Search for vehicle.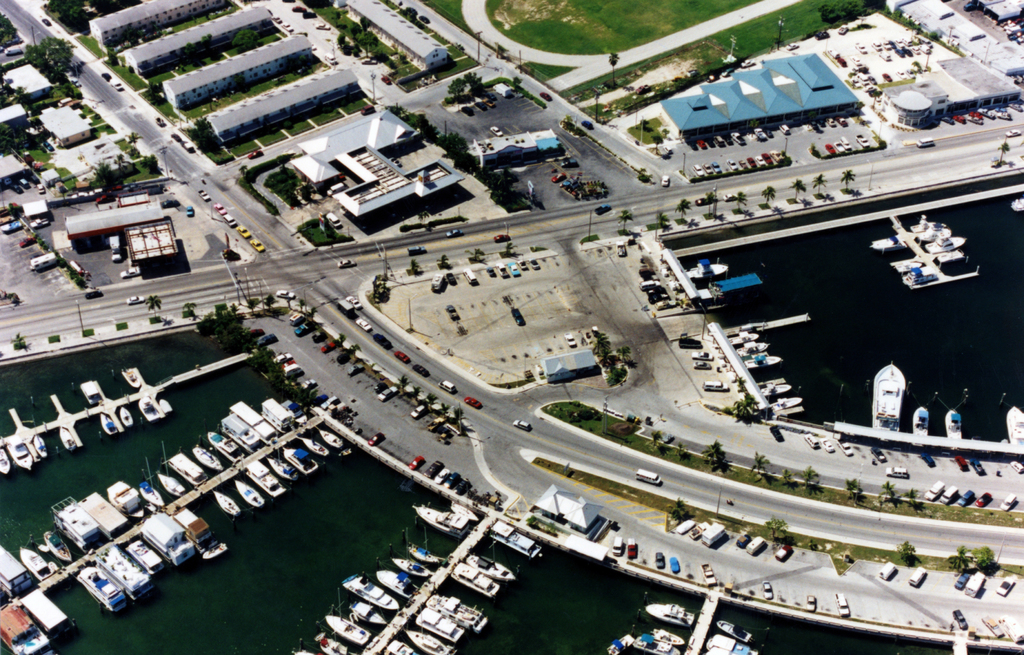
Found at left=422, top=457, right=445, bottom=477.
